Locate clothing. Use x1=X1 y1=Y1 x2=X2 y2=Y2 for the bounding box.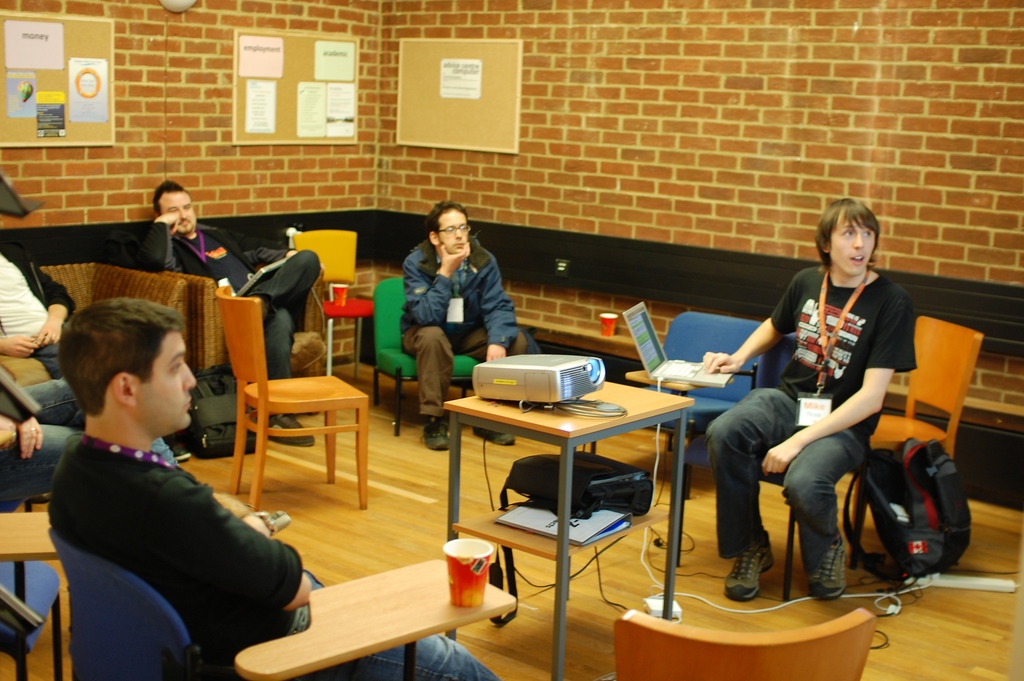
x1=0 y1=243 x2=74 y2=375.
